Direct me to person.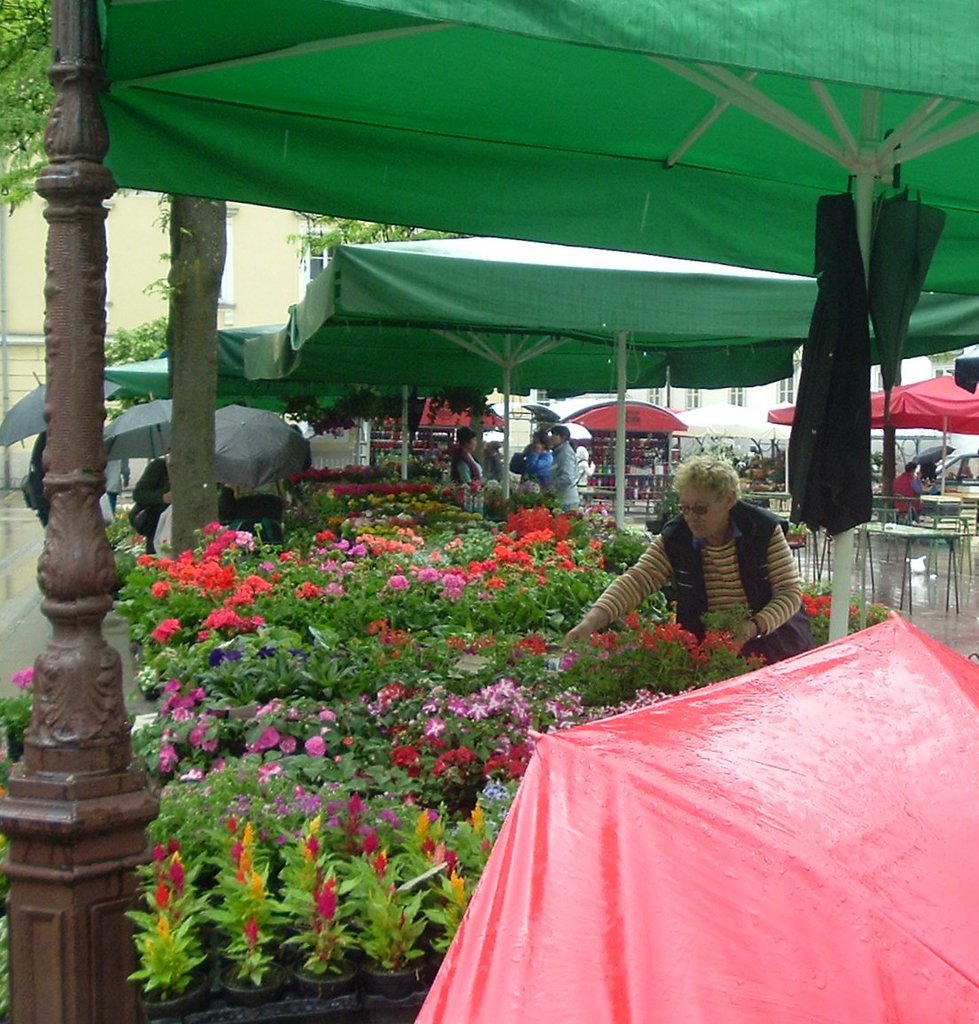
Direction: BBox(517, 434, 558, 478).
